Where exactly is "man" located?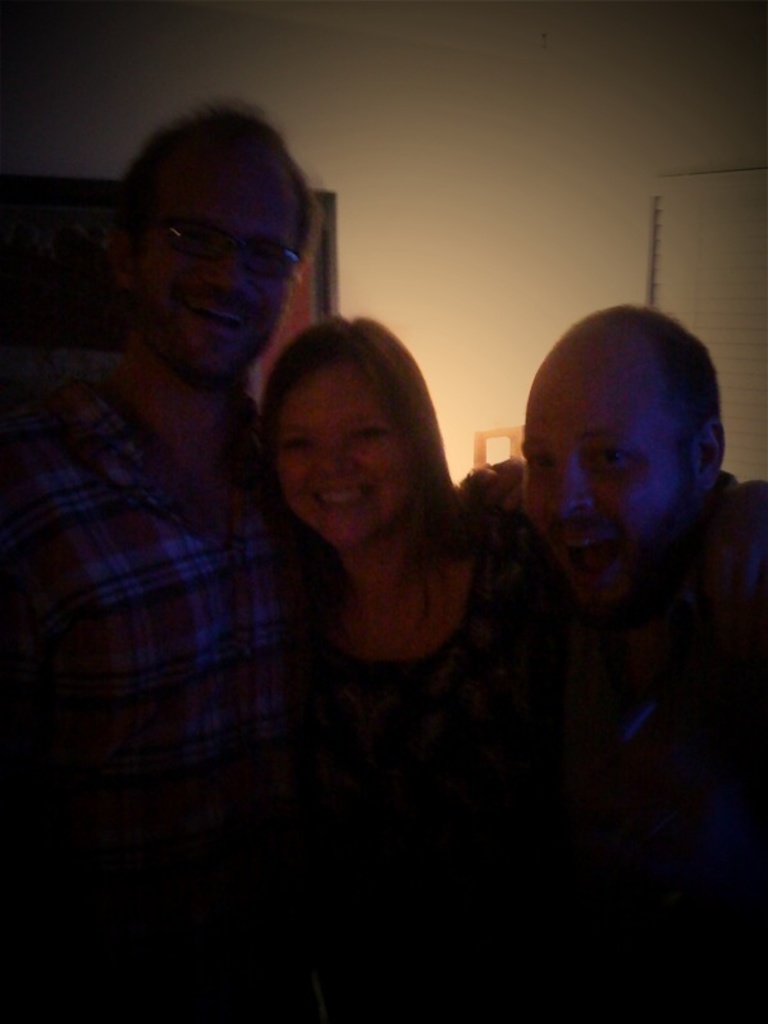
Its bounding box is box(467, 303, 767, 1023).
